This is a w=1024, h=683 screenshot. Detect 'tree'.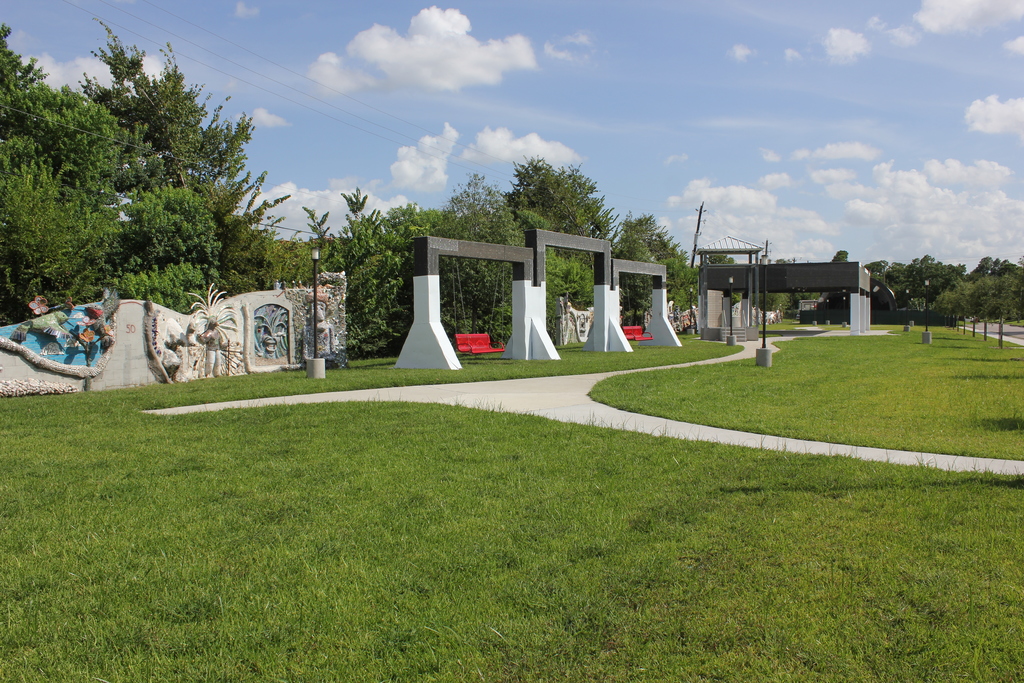
<bbox>303, 204, 326, 249</bbox>.
